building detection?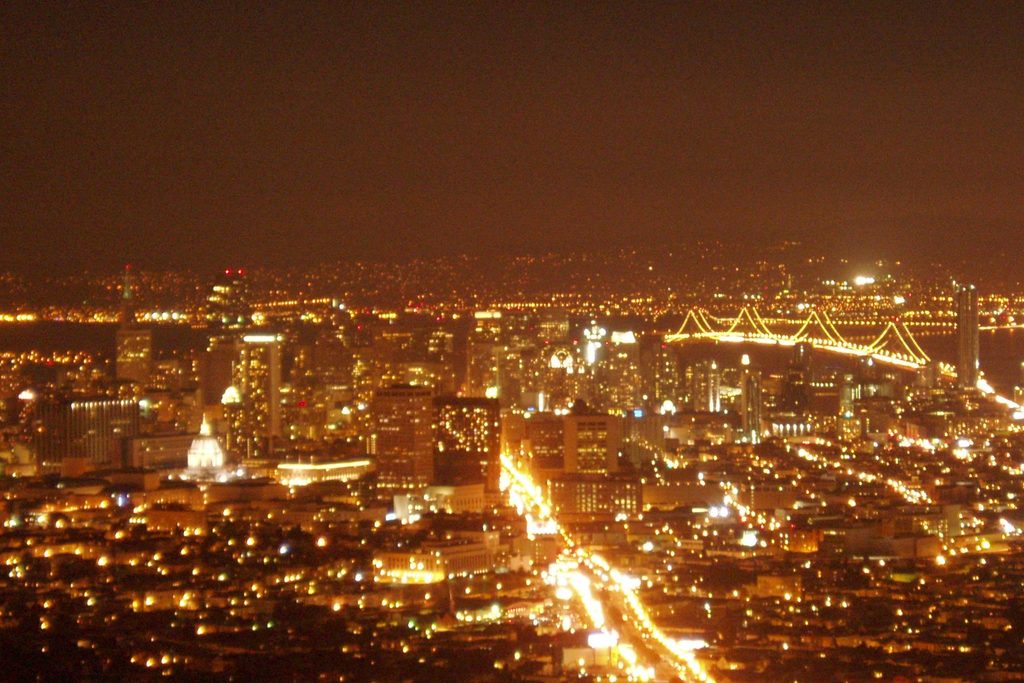
<box>434,395,497,484</box>
